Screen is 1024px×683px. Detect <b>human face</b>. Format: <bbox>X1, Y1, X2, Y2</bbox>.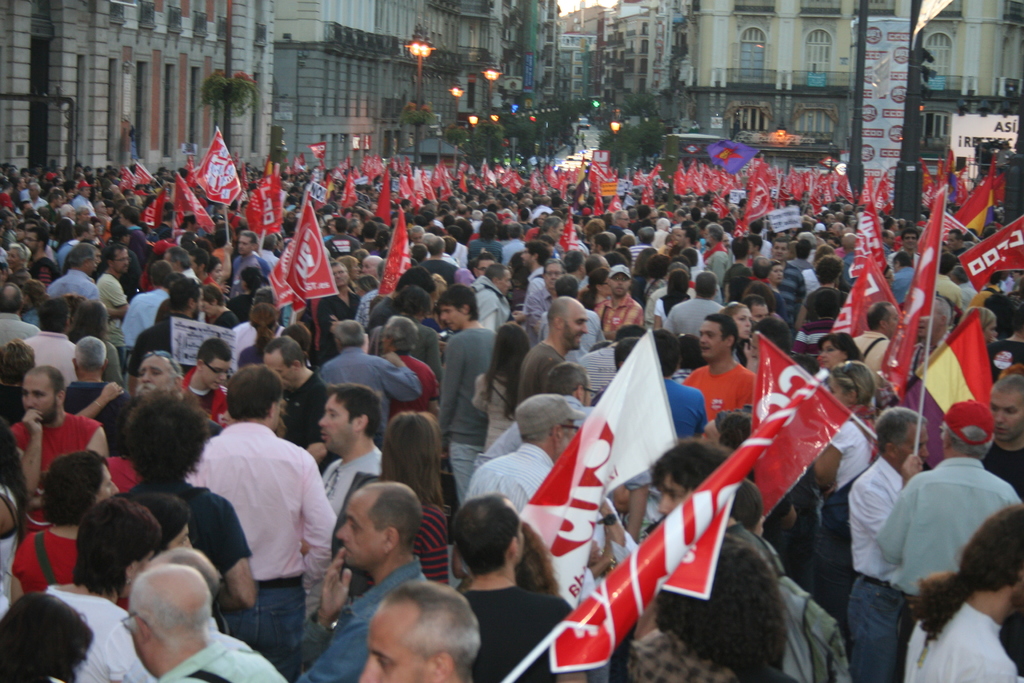
<bbox>320, 394, 350, 450</bbox>.
